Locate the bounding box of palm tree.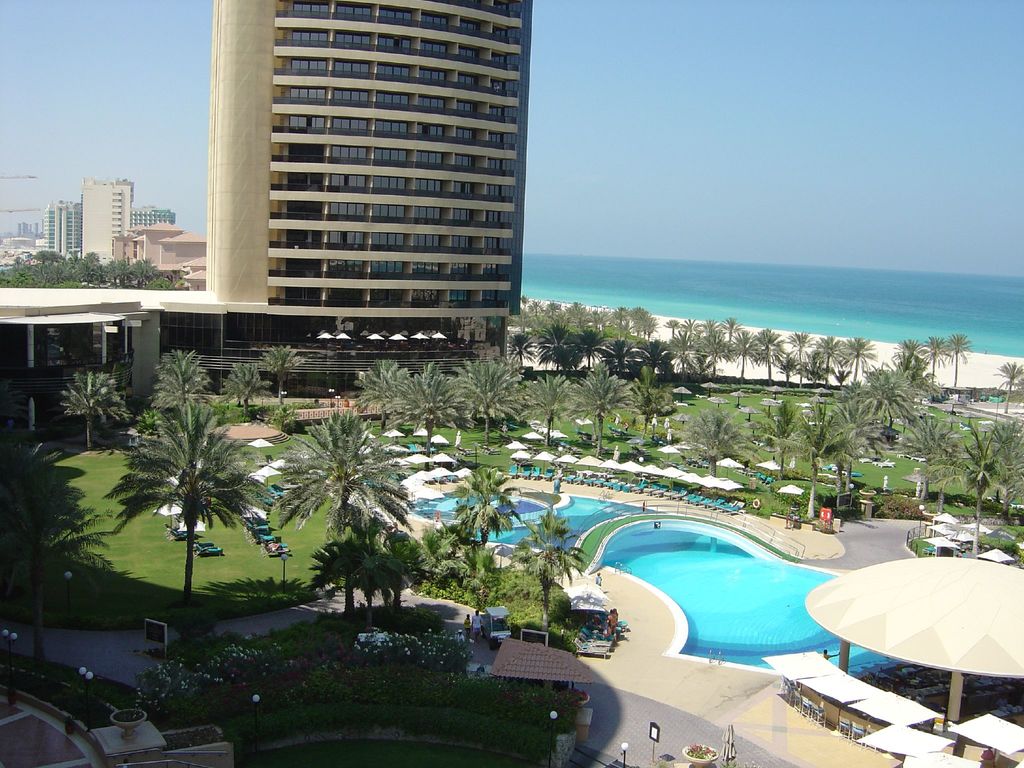
Bounding box: l=268, t=415, r=399, b=584.
